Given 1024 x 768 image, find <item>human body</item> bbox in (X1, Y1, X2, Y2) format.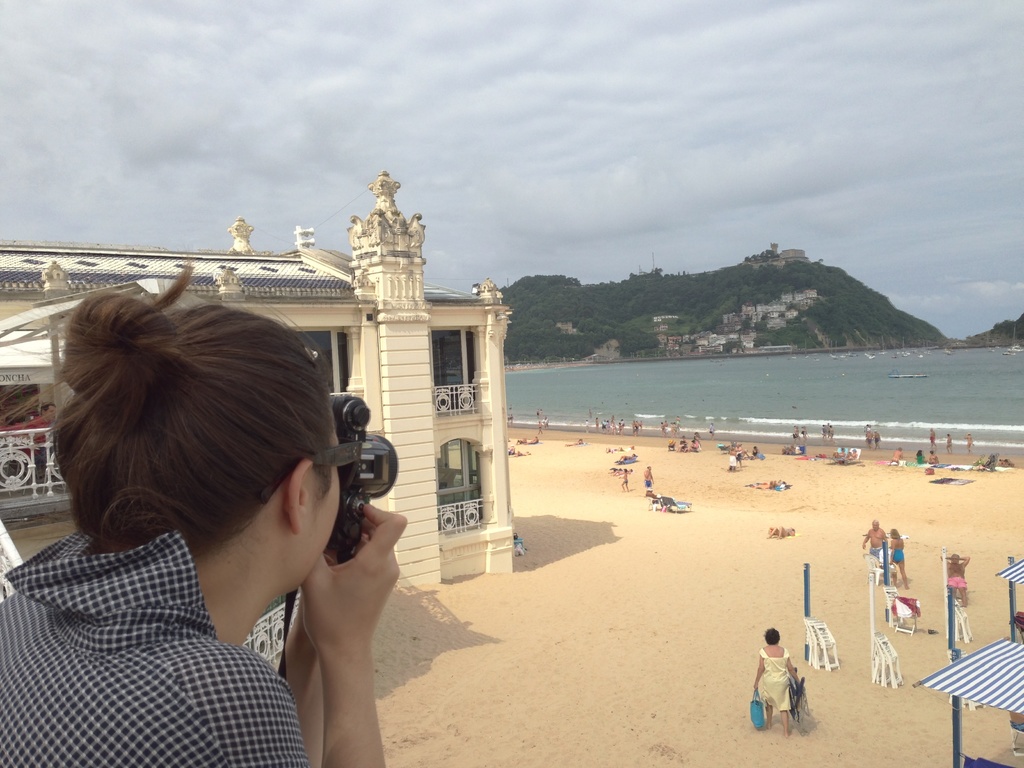
(748, 630, 800, 739).
